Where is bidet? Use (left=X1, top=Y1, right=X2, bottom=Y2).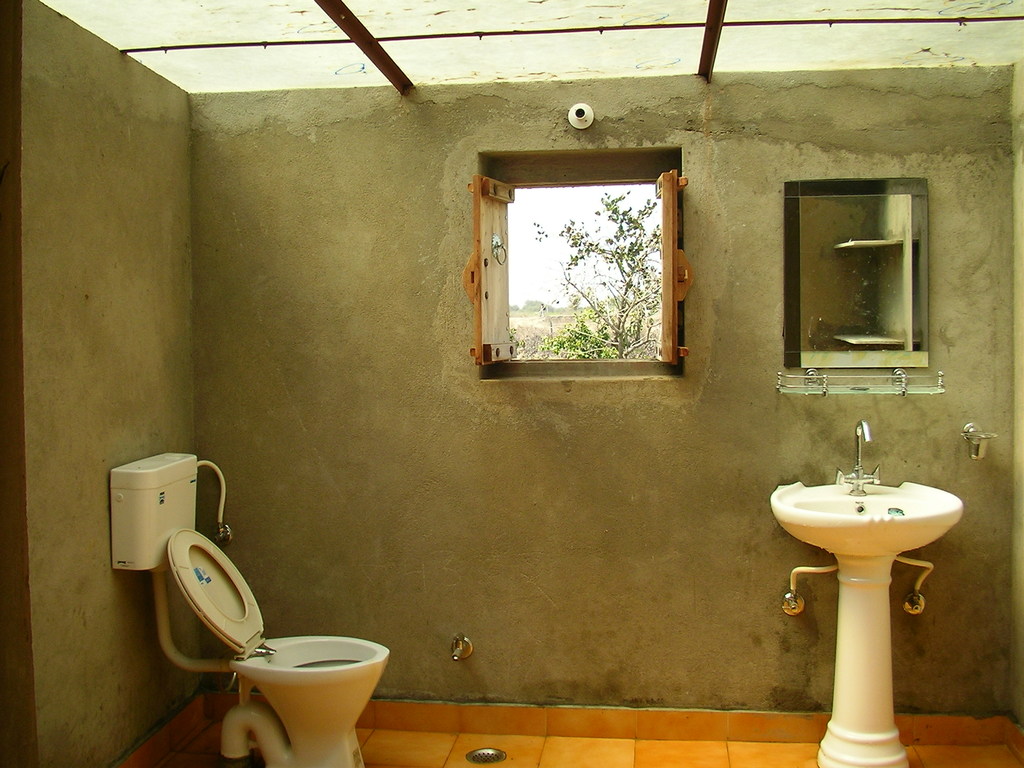
(left=220, top=633, right=392, bottom=767).
